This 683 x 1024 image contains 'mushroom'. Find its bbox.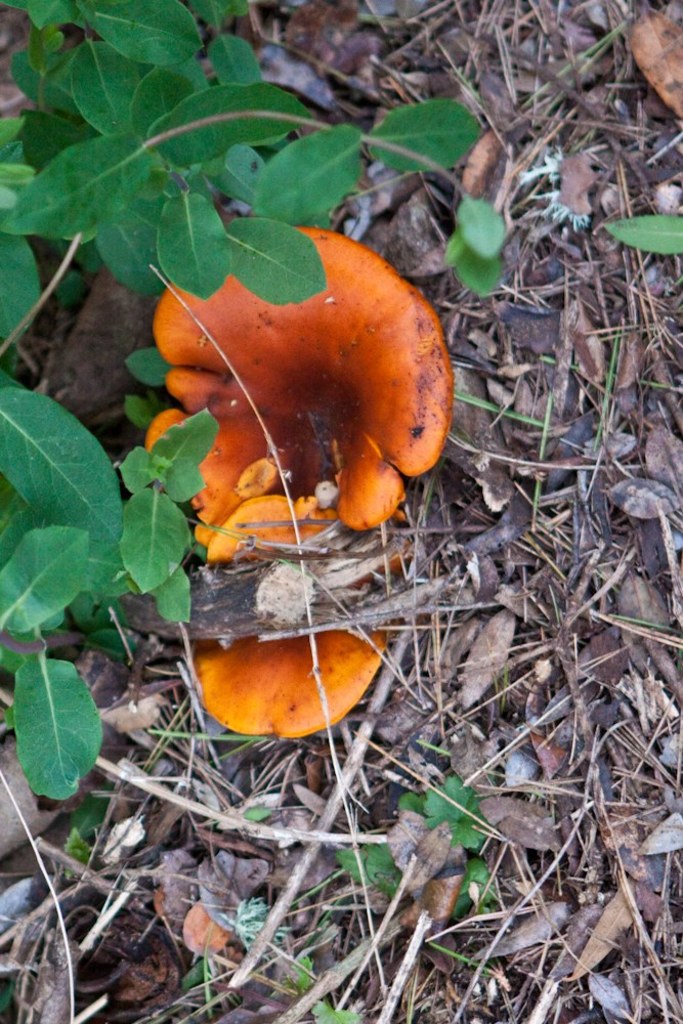
(x1=195, y1=624, x2=380, y2=755).
